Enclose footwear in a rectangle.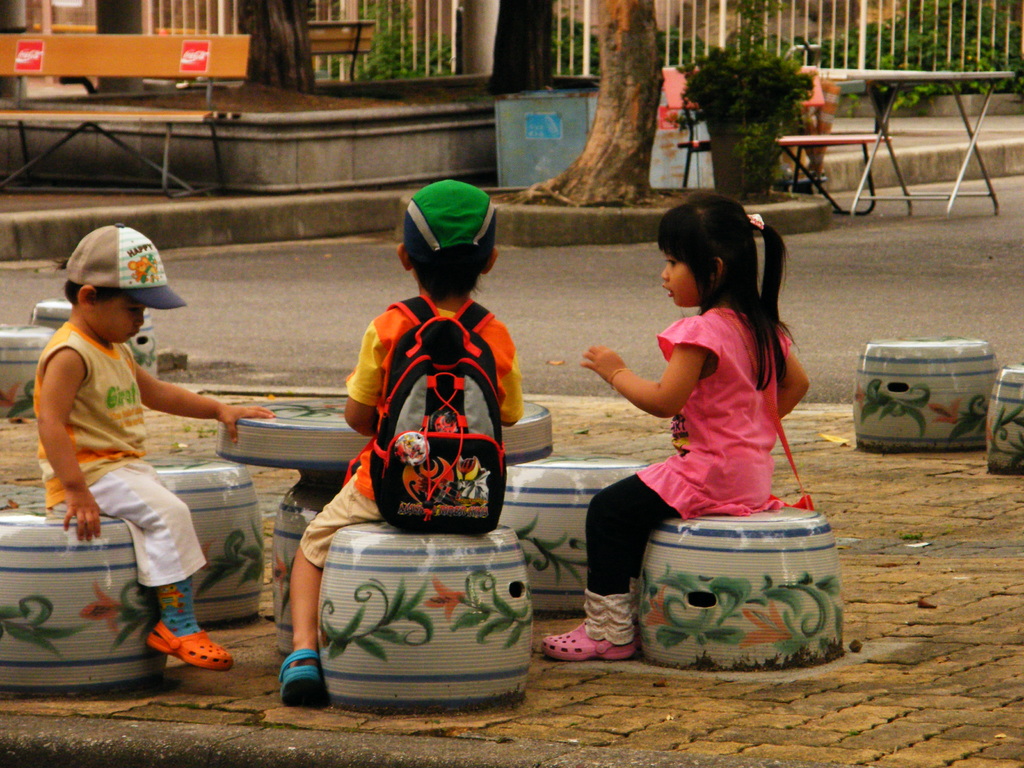
{"x1": 266, "y1": 644, "x2": 333, "y2": 715}.
